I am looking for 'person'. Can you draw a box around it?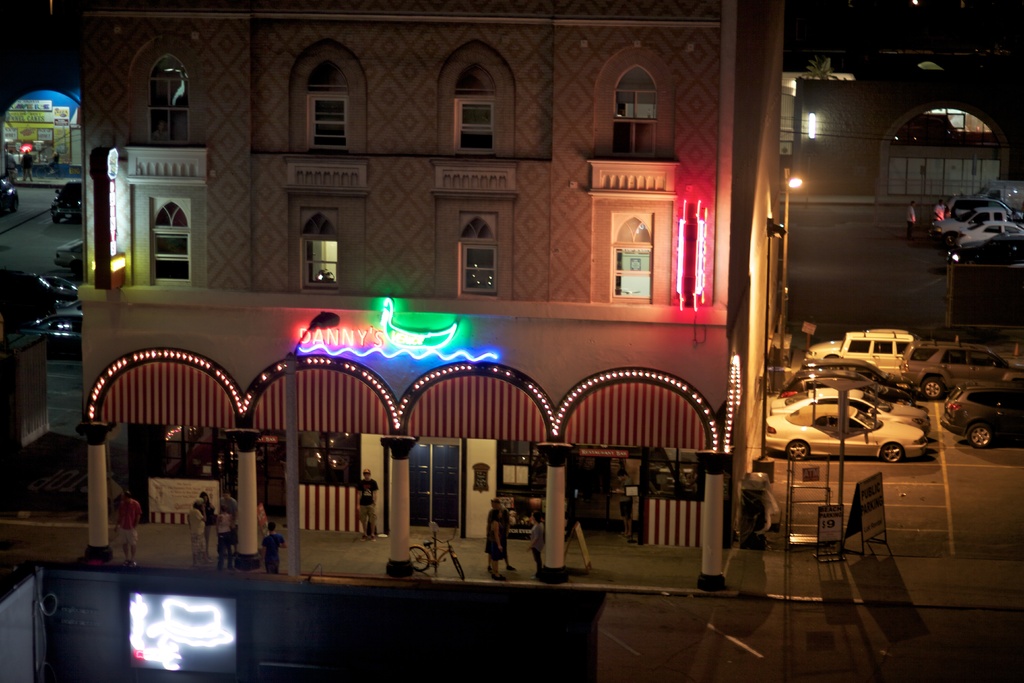
Sure, the bounding box is 480, 509, 506, 580.
